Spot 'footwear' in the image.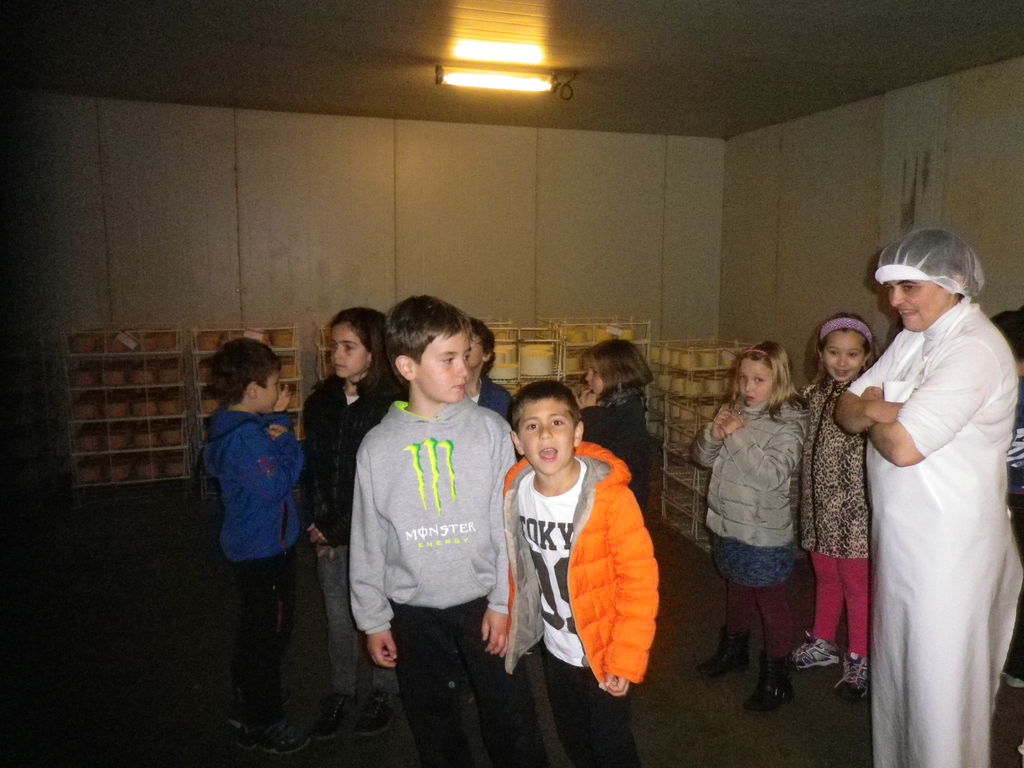
'footwear' found at (699,627,751,684).
